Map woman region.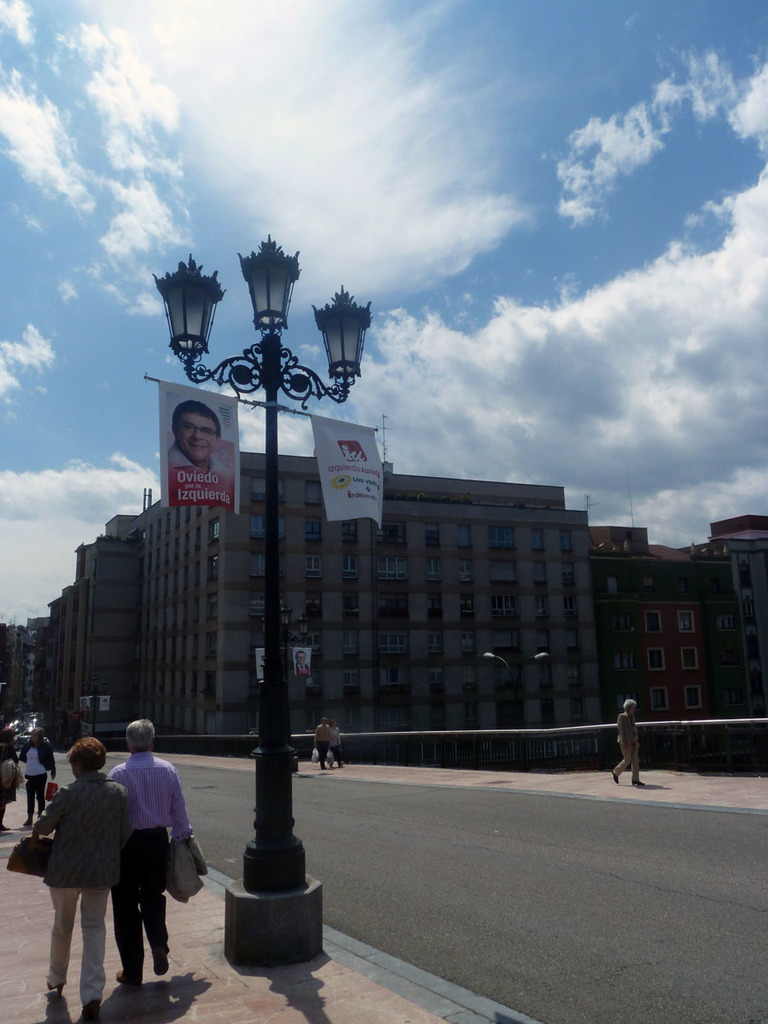
Mapped to Rect(31, 738, 140, 1023).
